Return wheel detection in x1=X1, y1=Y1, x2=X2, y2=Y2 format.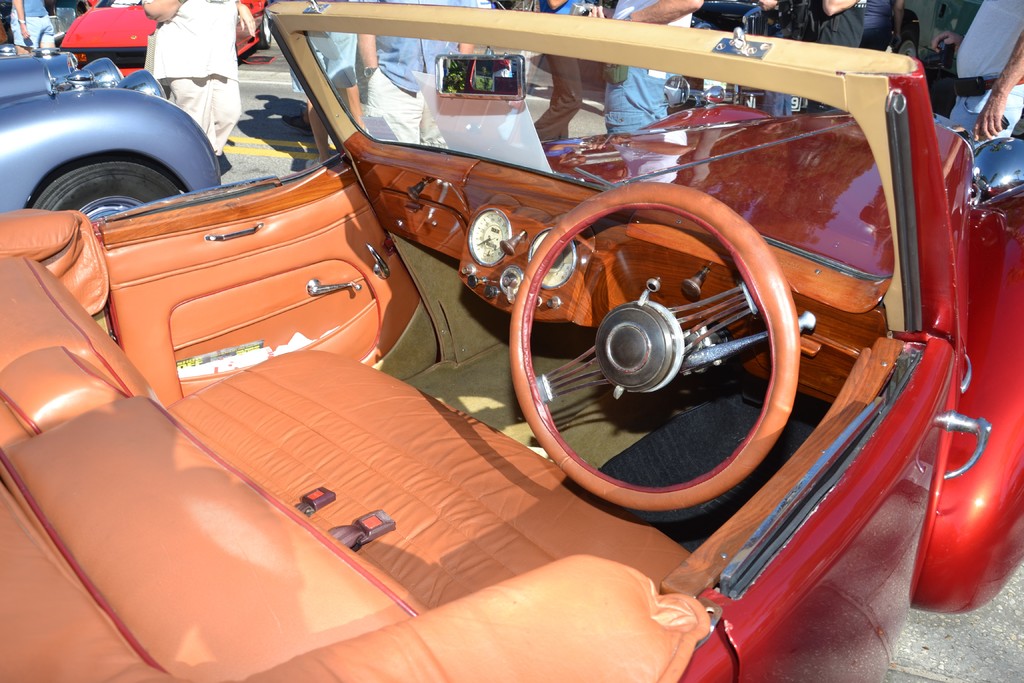
x1=509, y1=179, x2=797, y2=509.
